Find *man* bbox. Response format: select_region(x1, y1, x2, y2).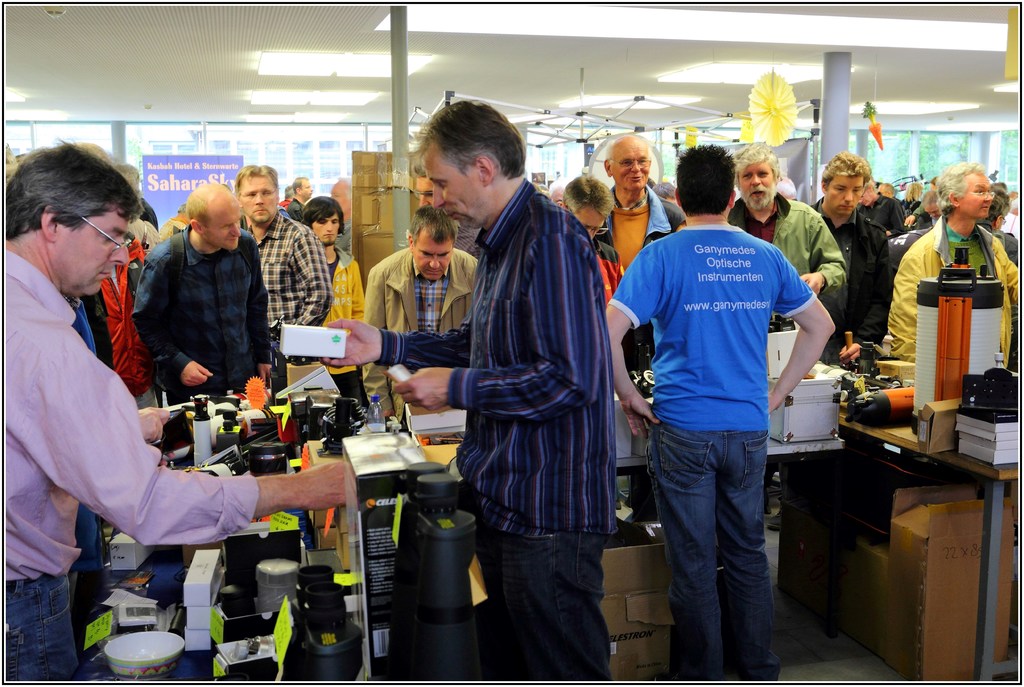
select_region(328, 175, 358, 263).
